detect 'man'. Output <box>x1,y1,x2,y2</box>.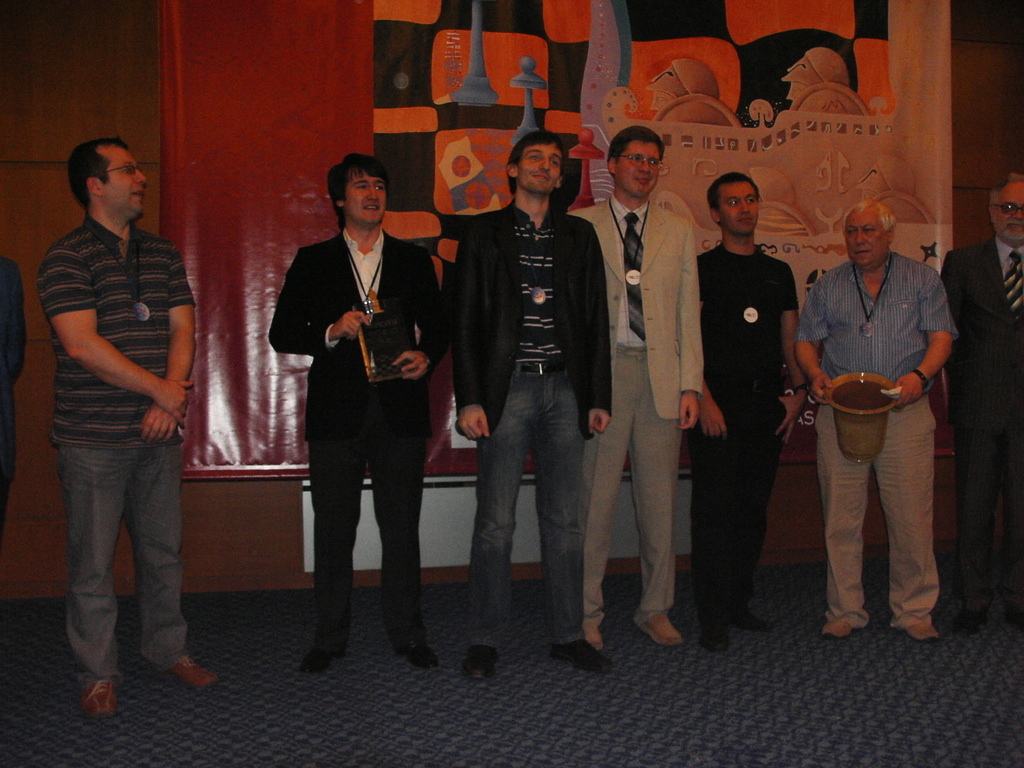
<box>440,127,616,680</box>.
